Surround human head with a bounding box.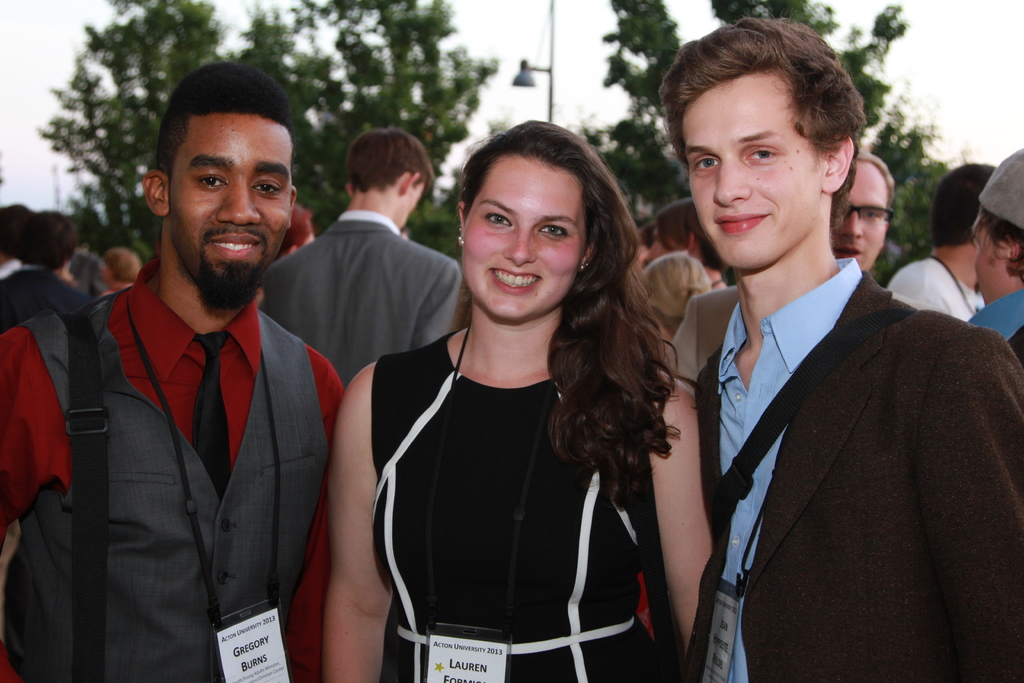
{"x1": 666, "y1": 15, "x2": 858, "y2": 269}.
